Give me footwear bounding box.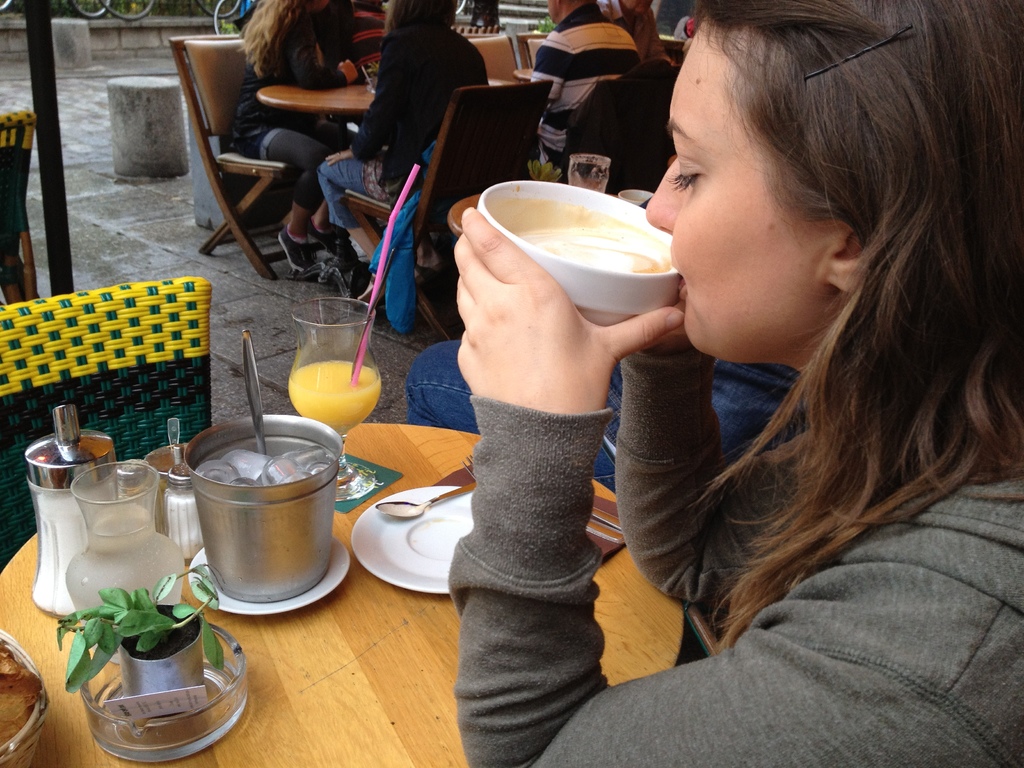
box=[356, 273, 383, 307].
